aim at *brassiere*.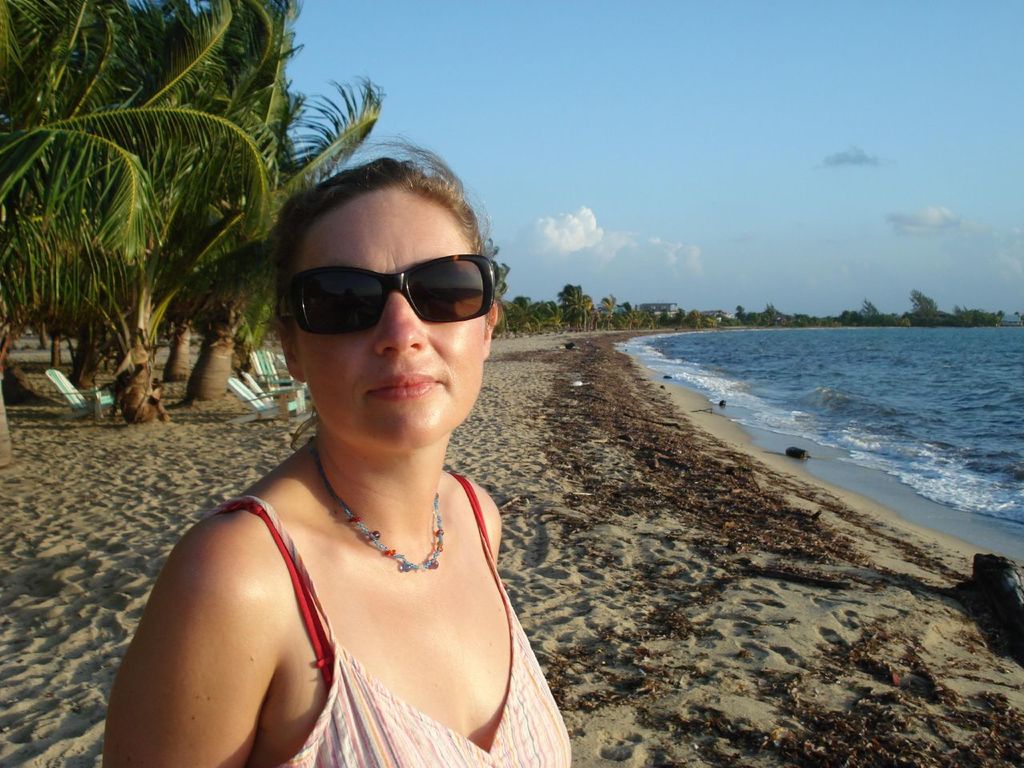
Aimed at bbox=[214, 463, 576, 767].
